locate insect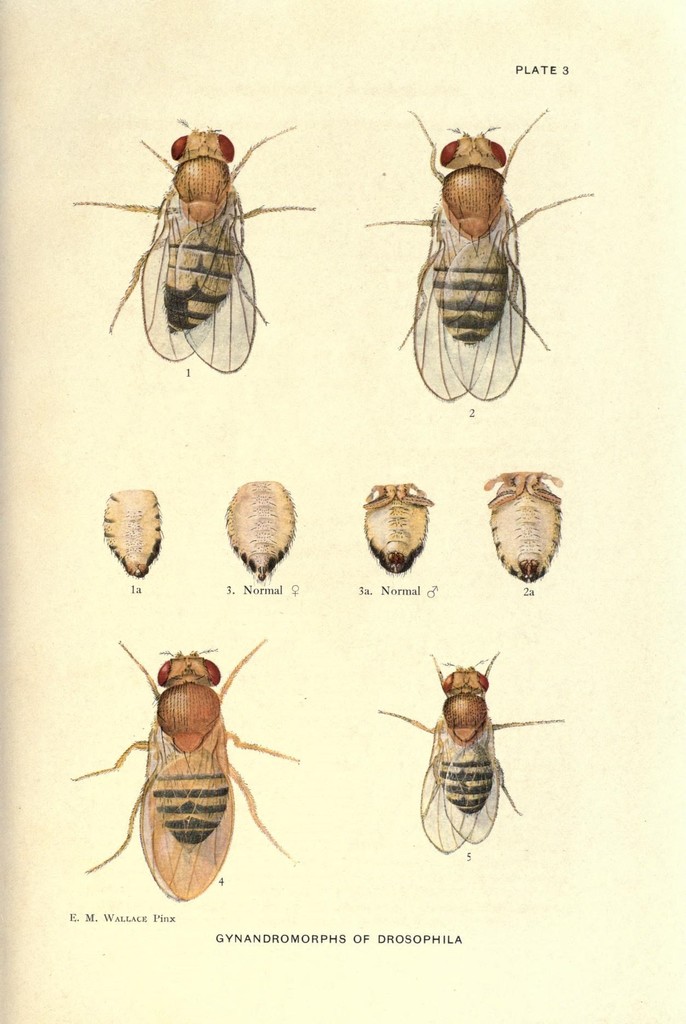
[100,491,158,584]
